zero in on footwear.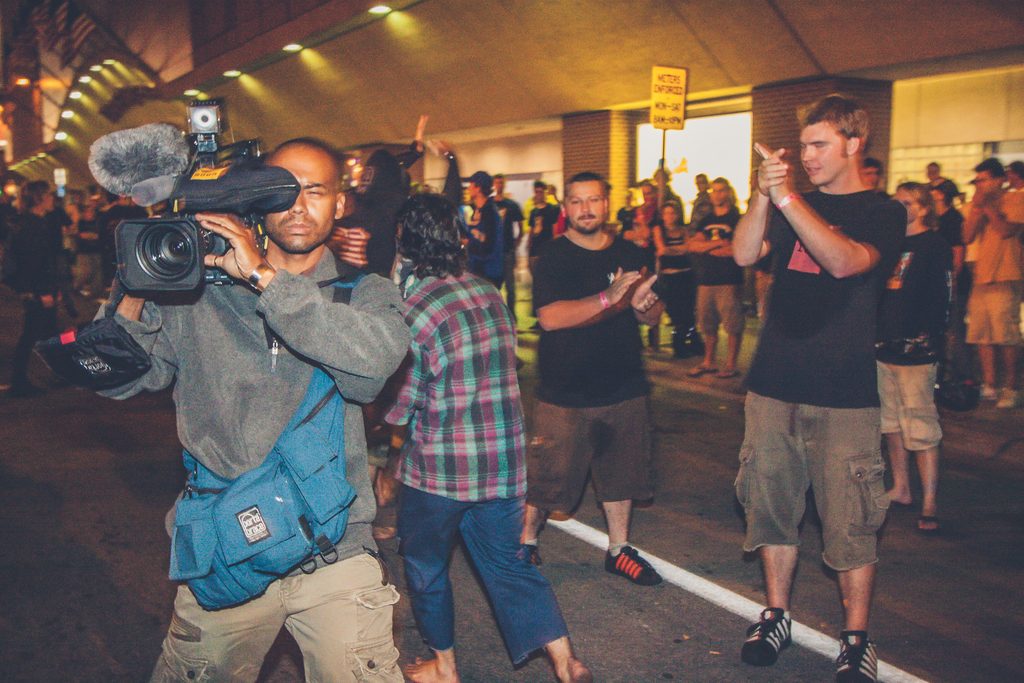
Zeroed in: 744, 607, 787, 662.
